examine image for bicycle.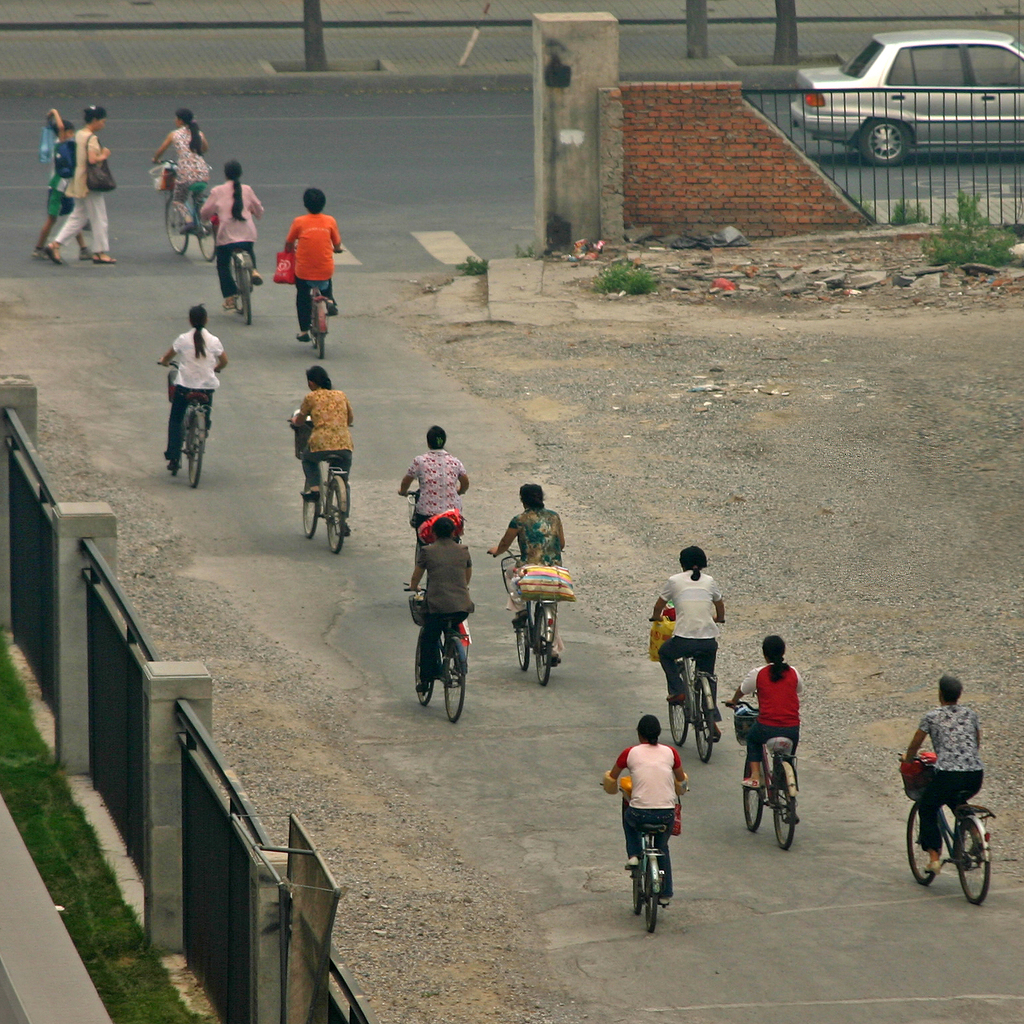
Examination result: [601,778,689,936].
